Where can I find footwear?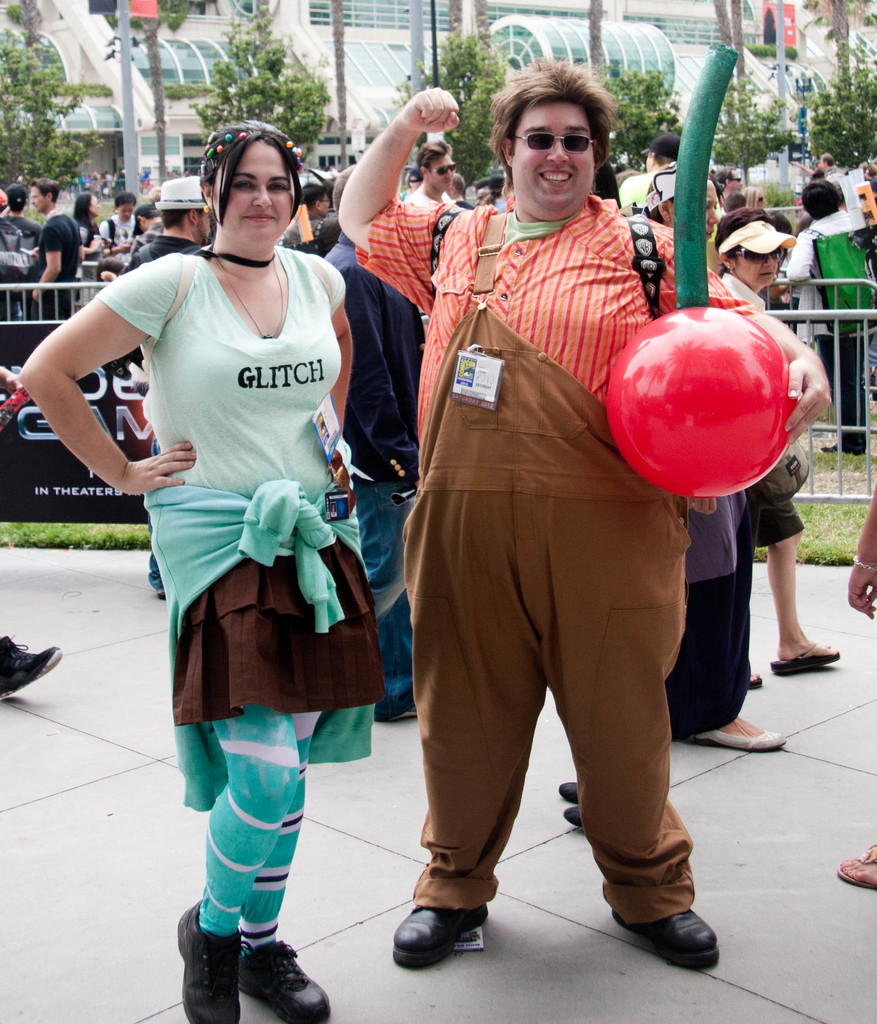
You can find it at (237,936,329,1022).
